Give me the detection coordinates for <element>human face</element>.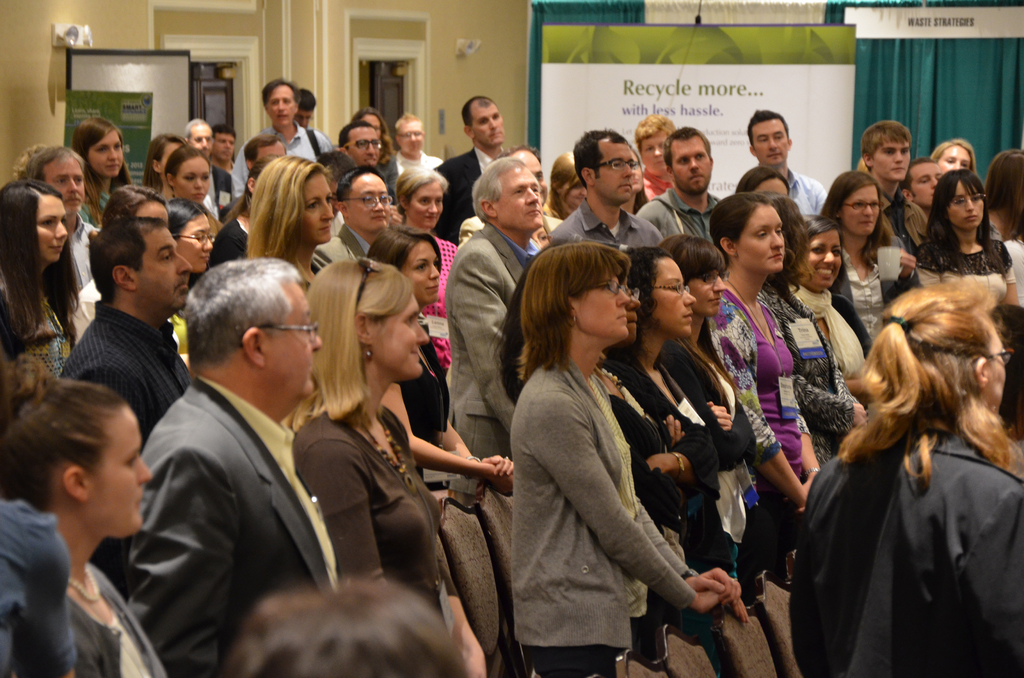
bbox=(398, 234, 447, 307).
